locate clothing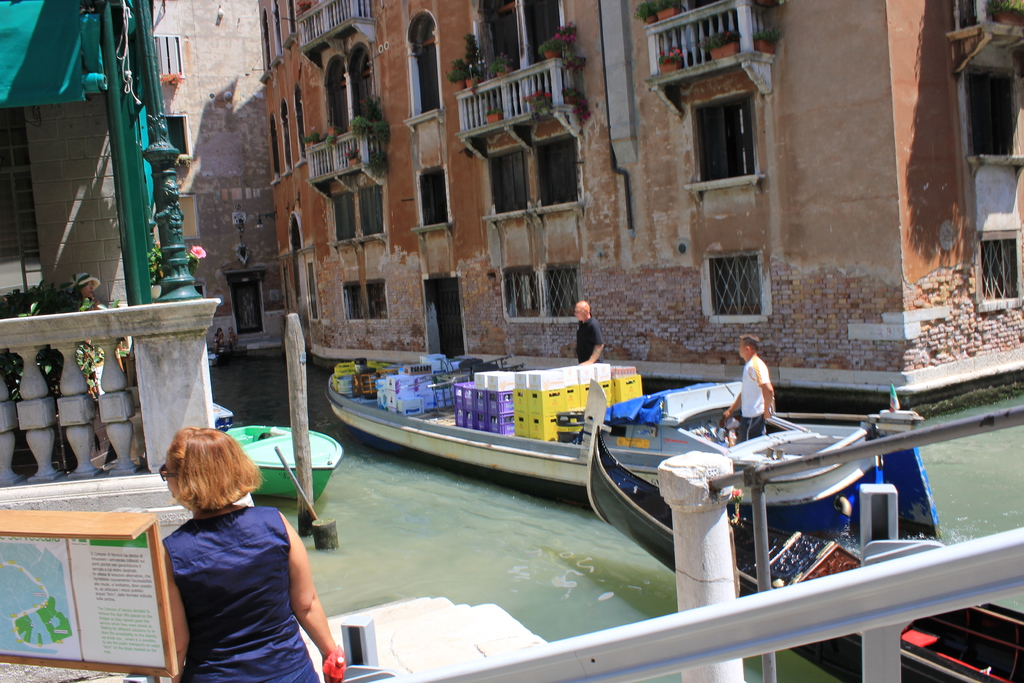
[left=572, top=314, right=607, bottom=368]
